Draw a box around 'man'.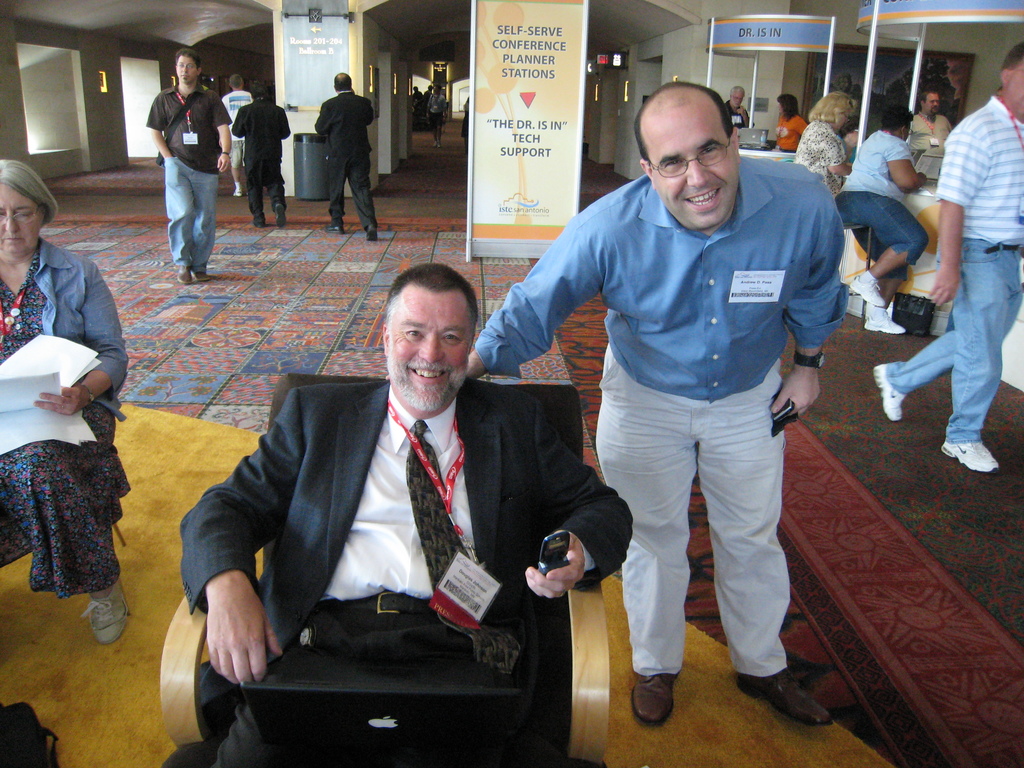
pyautogui.locateOnScreen(221, 79, 294, 223).
